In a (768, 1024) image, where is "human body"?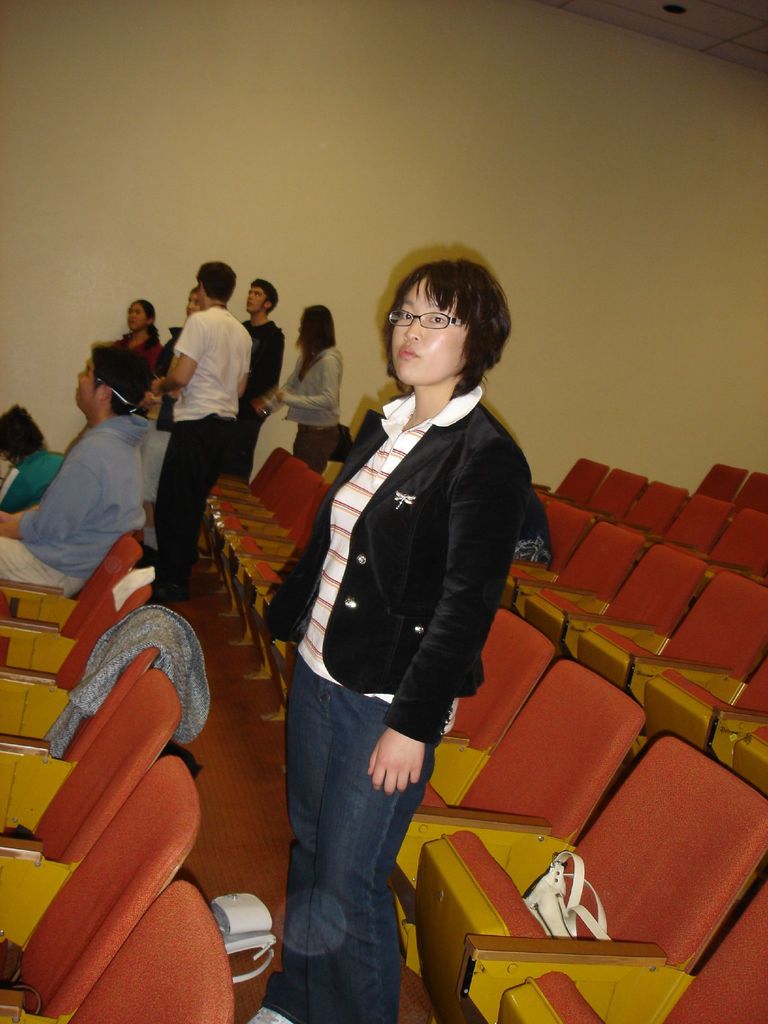
(x1=1, y1=442, x2=76, y2=510).
